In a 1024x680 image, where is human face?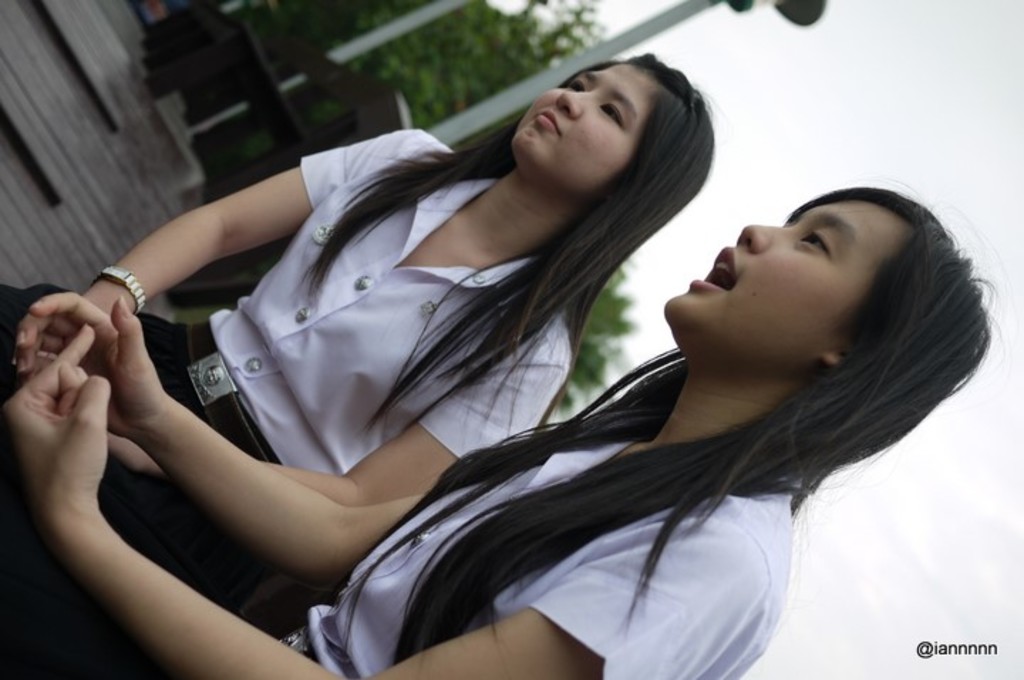
BBox(509, 63, 654, 199).
